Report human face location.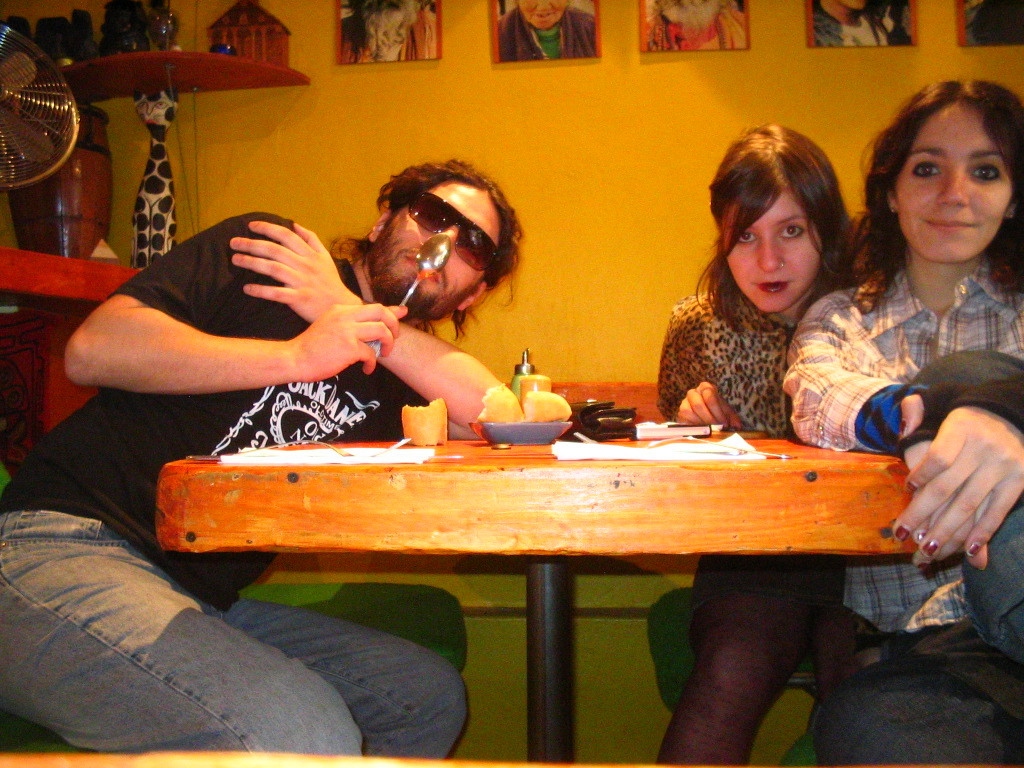
Report: {"x1": 899, "y1": 106, "x2": 1015, "y2": 257}.
